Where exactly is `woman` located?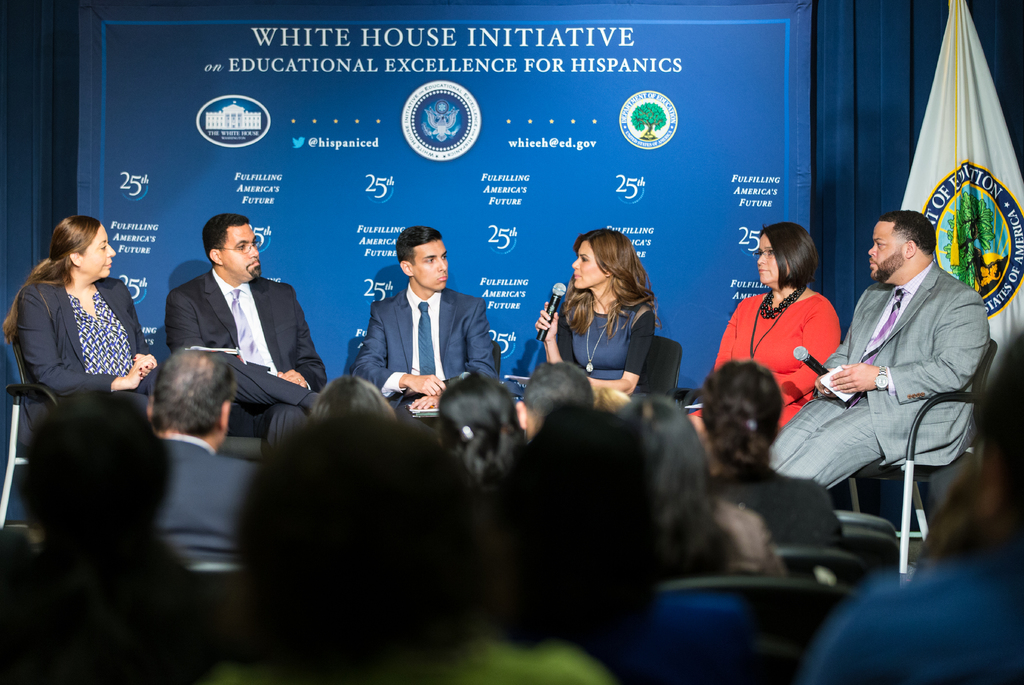
Its bounding box is detection(0, 206, 172, 416).
